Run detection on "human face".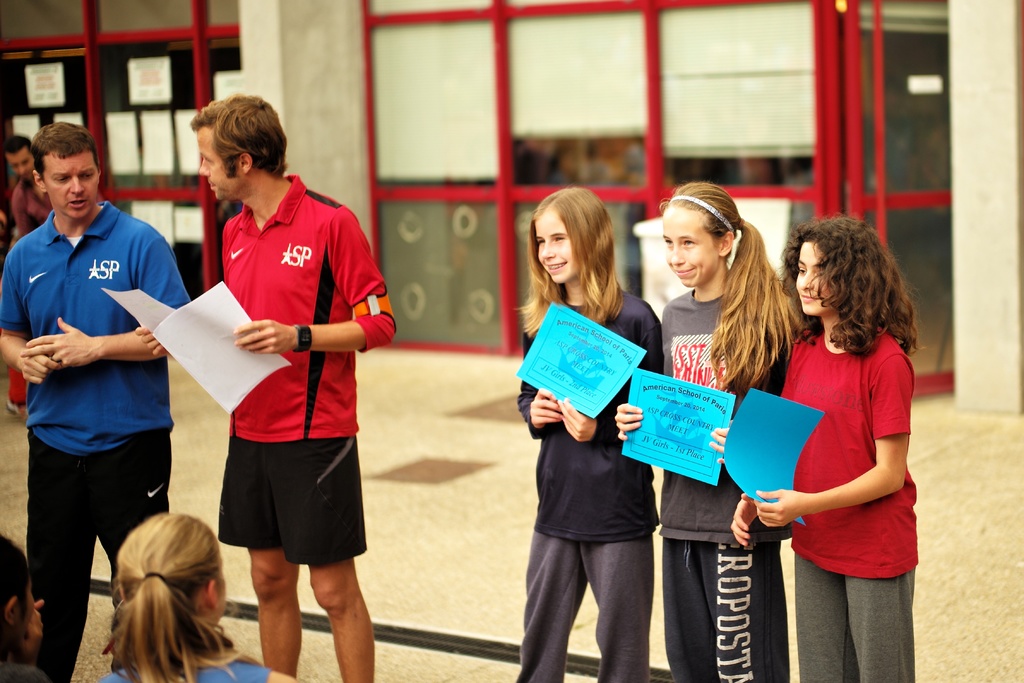
Result: x1=10, y1=147, x2=38, y2=178.
